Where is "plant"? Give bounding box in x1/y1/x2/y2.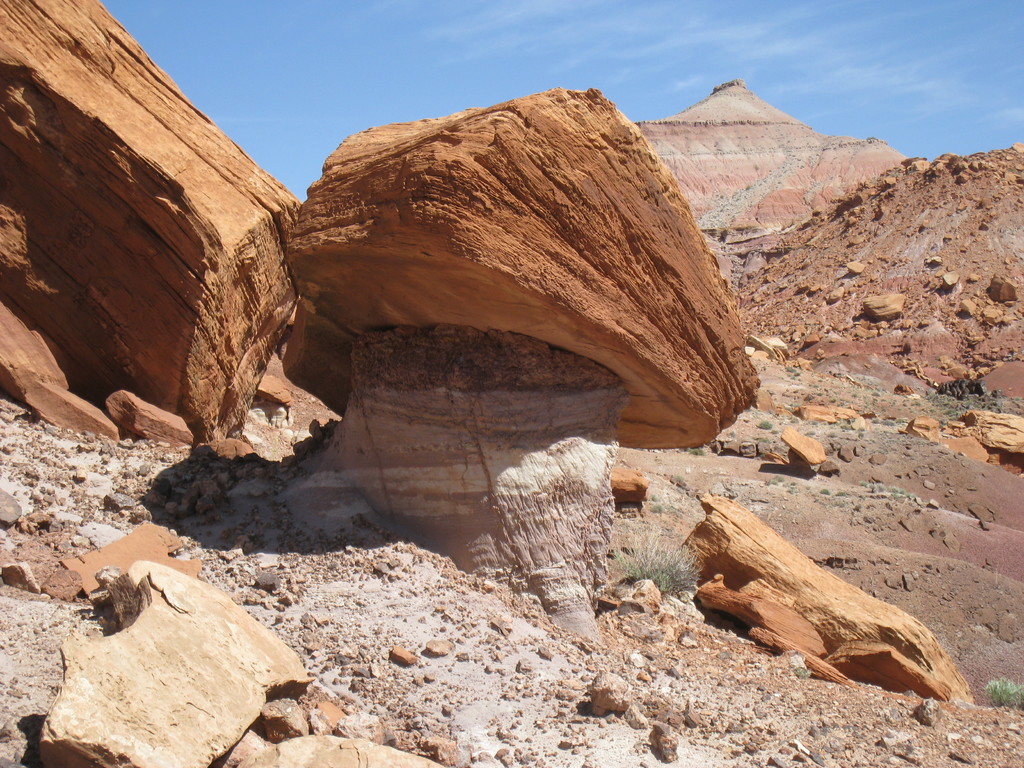
857/425/865/428.
